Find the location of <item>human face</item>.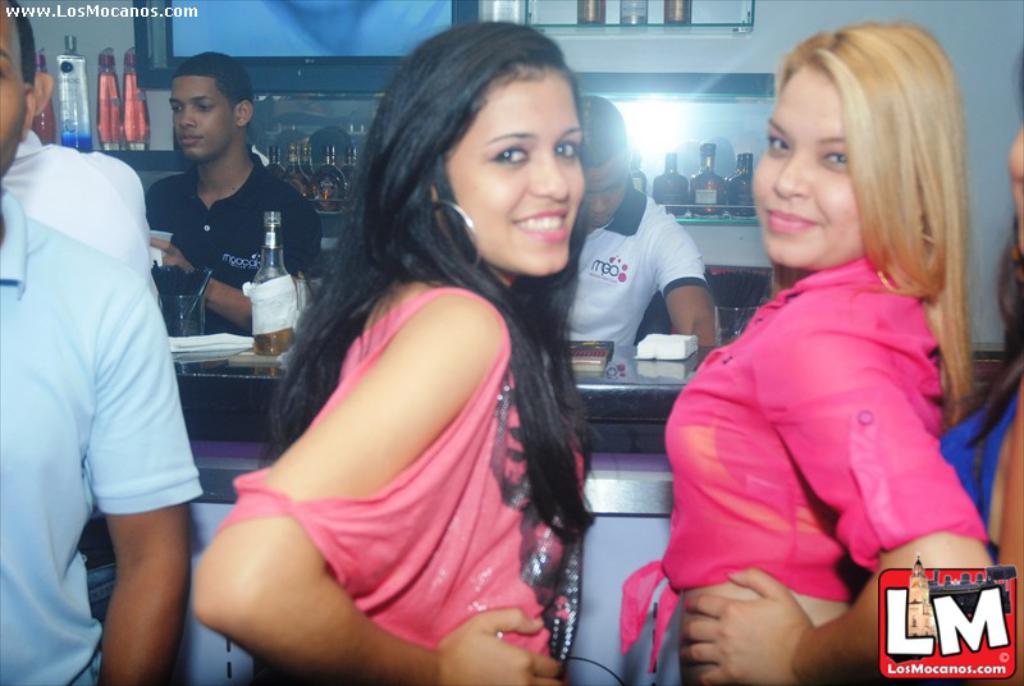
Location: pyautogui.locateOnScreen(170, 74, 248, 156).
